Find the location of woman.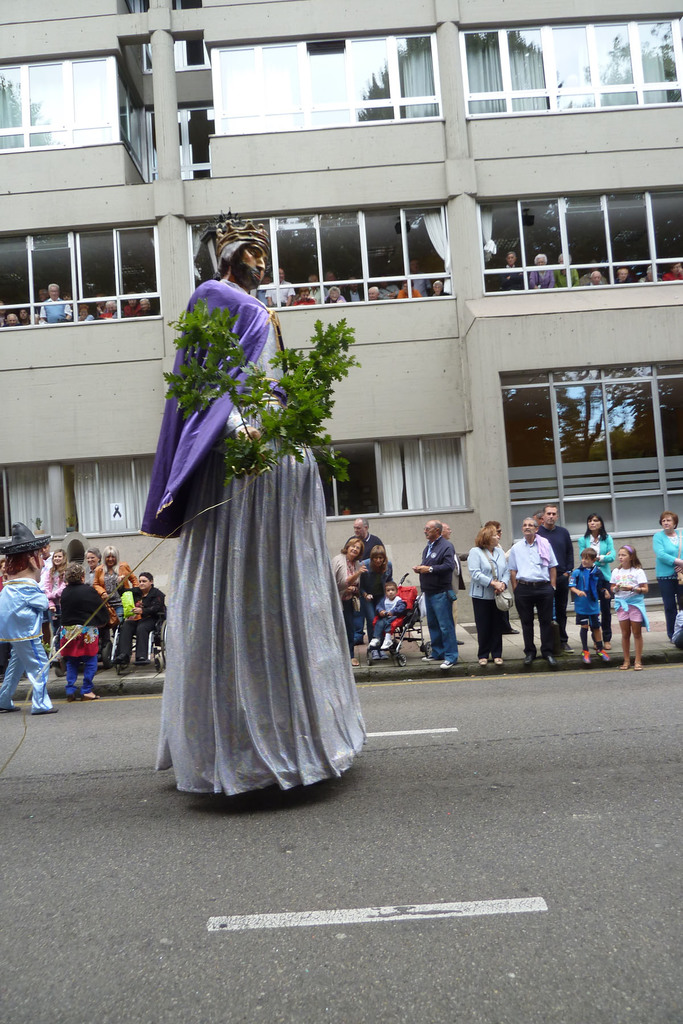
Location: <region>574, 511, 616, 651</region>.
